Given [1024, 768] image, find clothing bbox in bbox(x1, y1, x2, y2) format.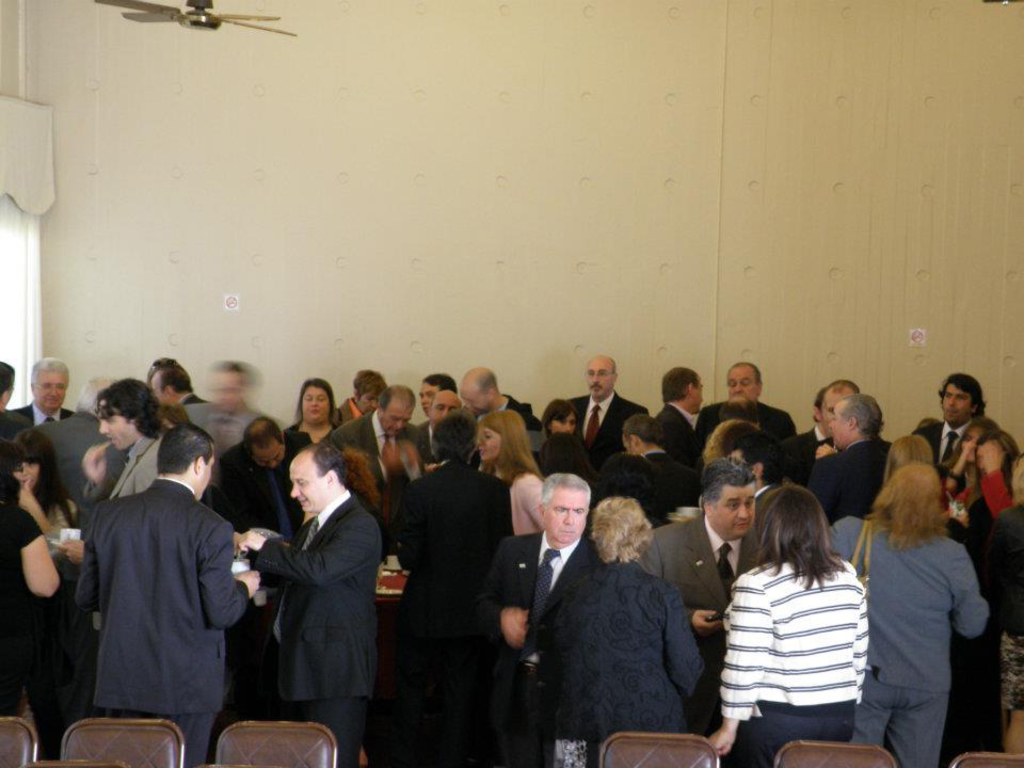
bbox(914, 416, 1002, 464).
